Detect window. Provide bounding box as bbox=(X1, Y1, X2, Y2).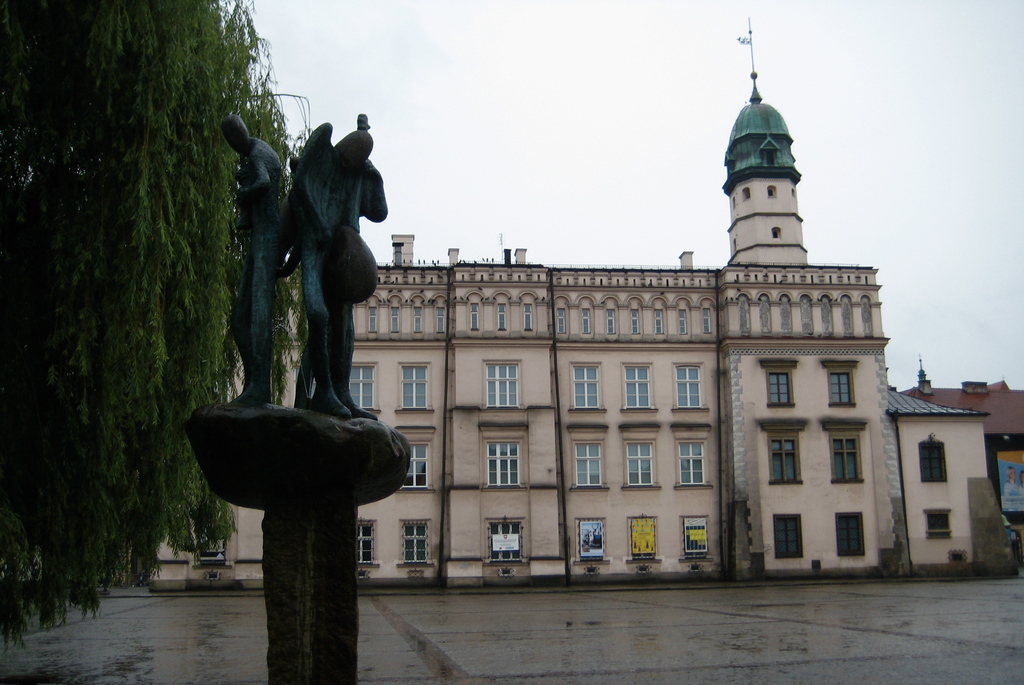
bbox=(400, 367, 426, 411).
